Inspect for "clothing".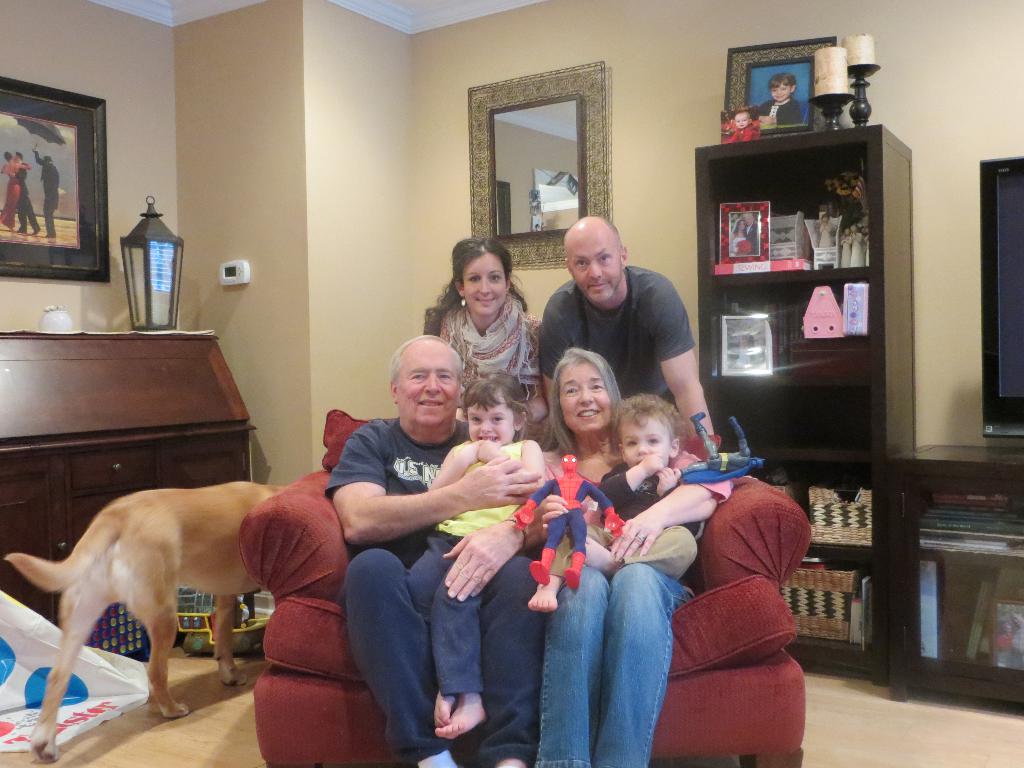
Inspection: {"x1": 743, "y1": 221, "x2": 759, "y2": 257}.
